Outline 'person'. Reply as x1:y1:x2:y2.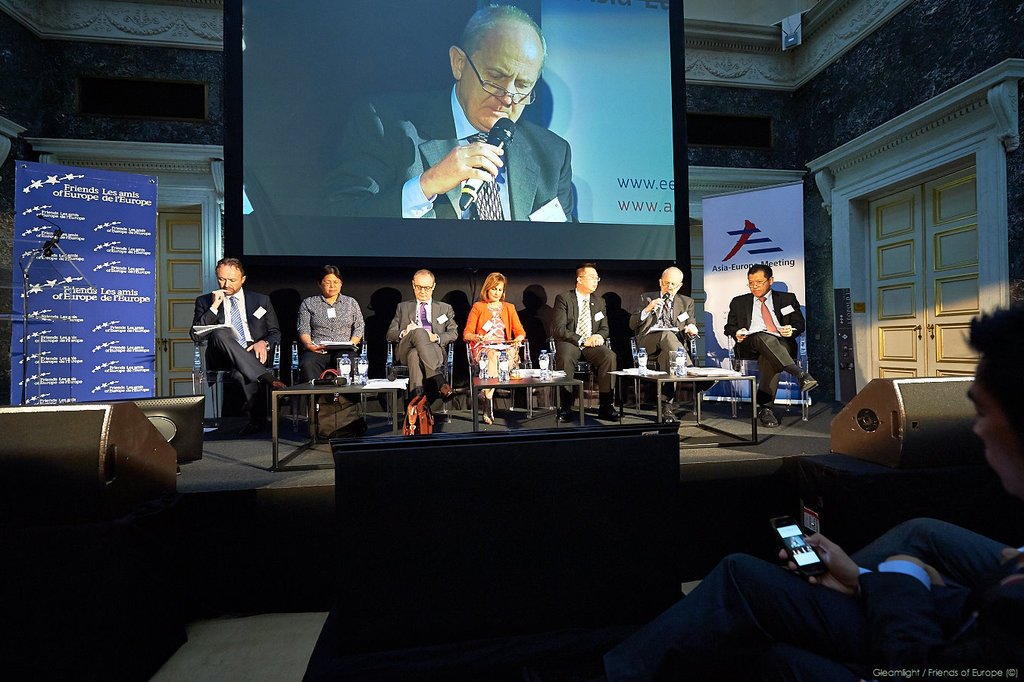
723:259:820:433.
